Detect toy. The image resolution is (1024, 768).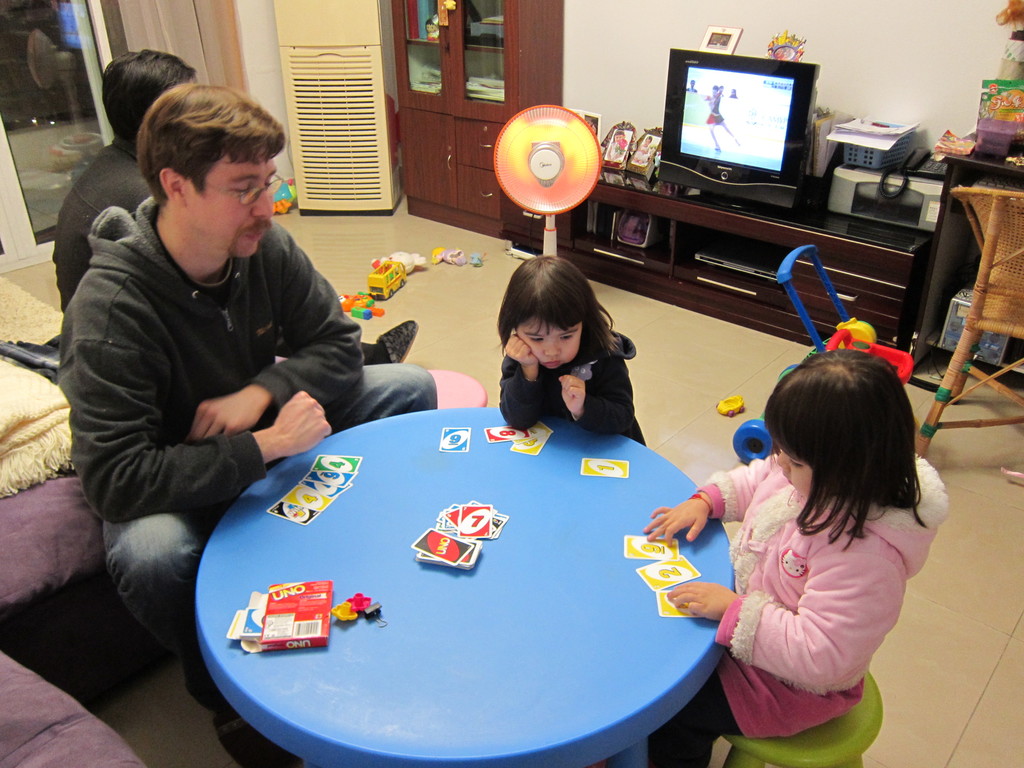
pyautogui.locateOnScreen(369, 250, 428, 276).
